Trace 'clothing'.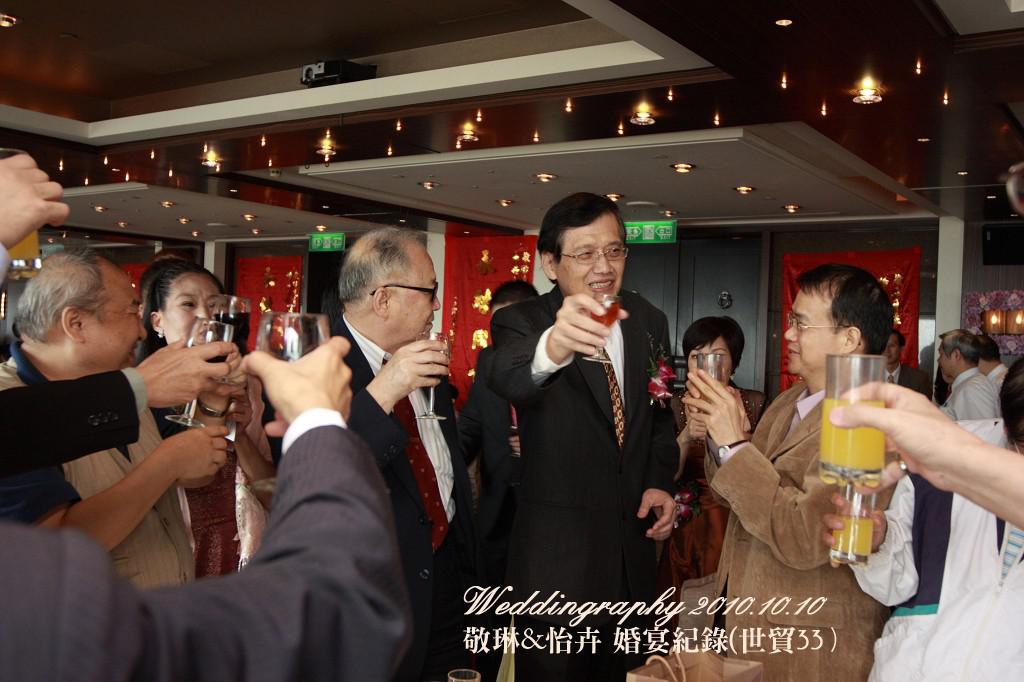
Traced to 259, 309, 469, 681.
